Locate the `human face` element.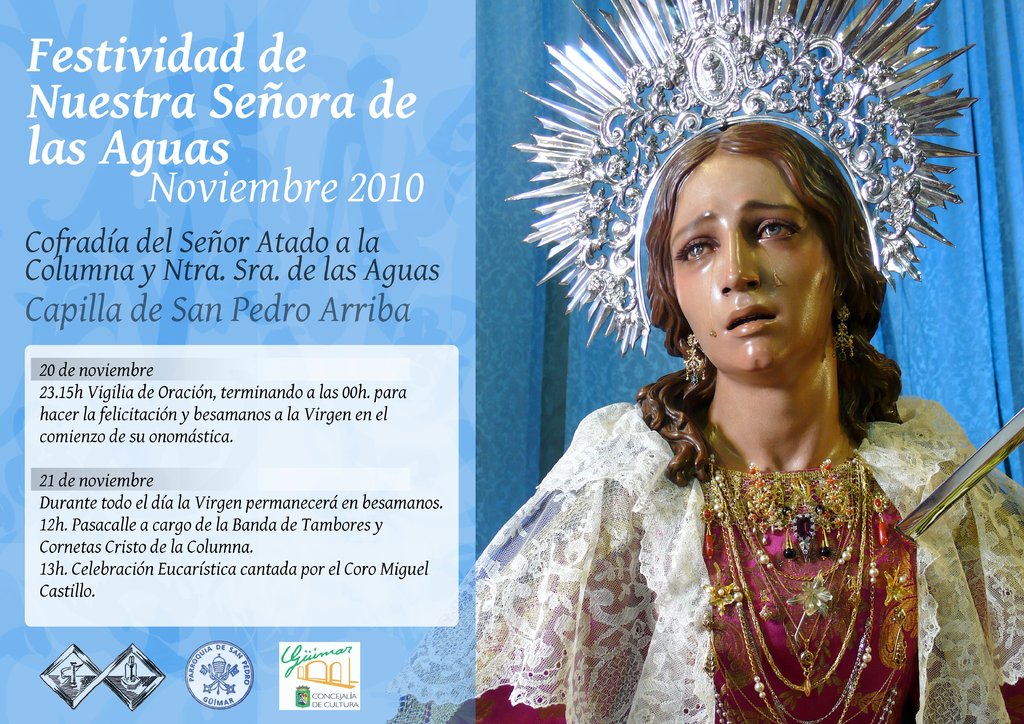
Element bbox: bbox=(671, 152, 834, 369).
